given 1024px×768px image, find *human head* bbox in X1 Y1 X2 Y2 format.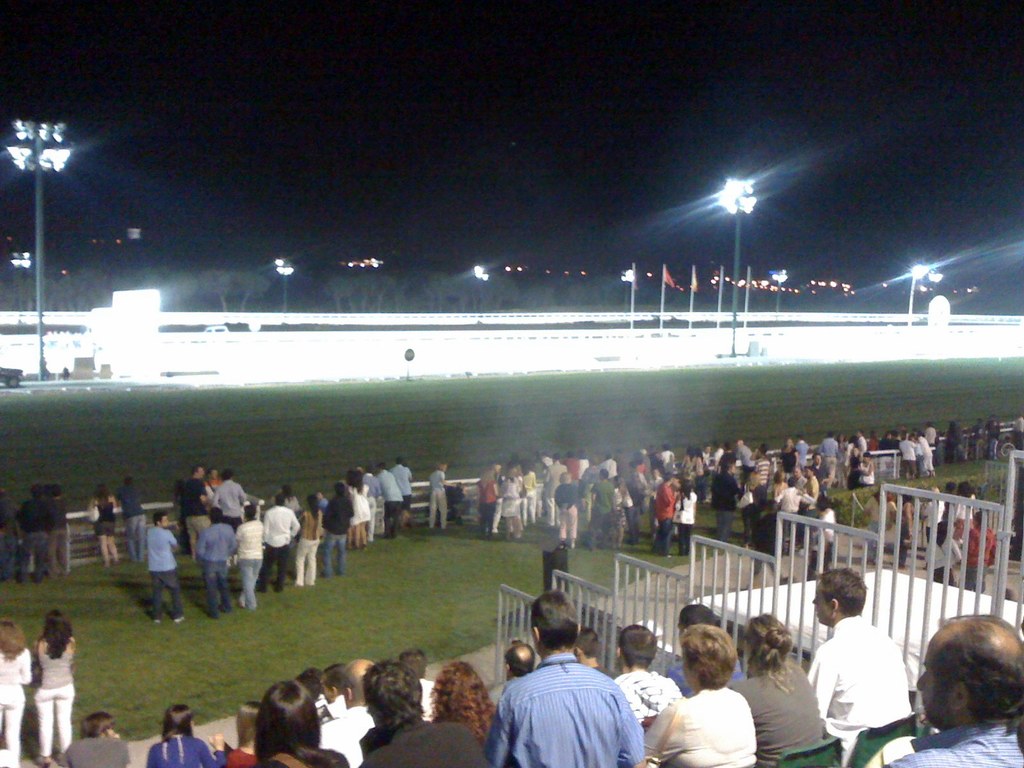
605 451 614 461.
